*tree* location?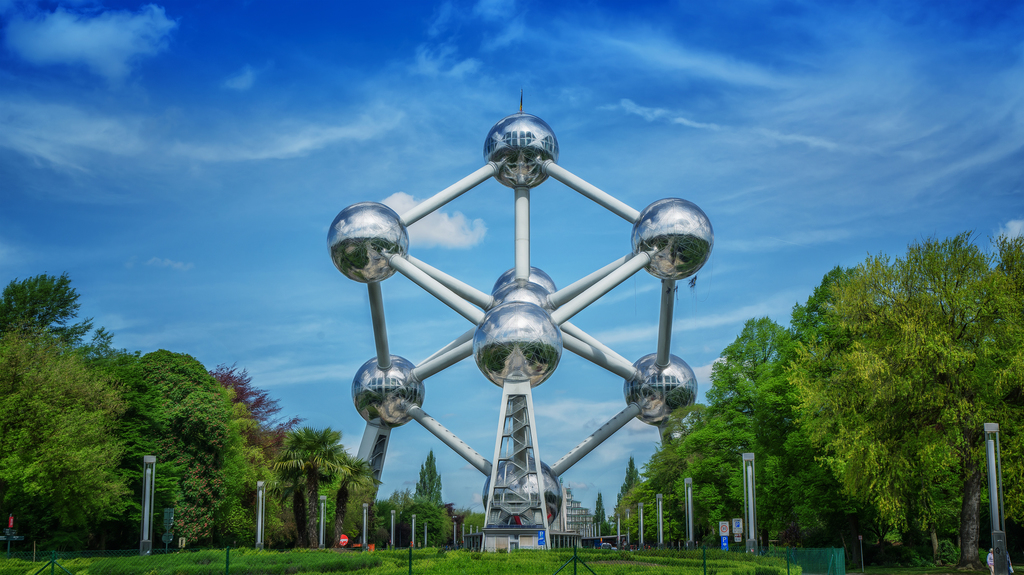
(x1=0, y1=324, x2=134, y2=574)
